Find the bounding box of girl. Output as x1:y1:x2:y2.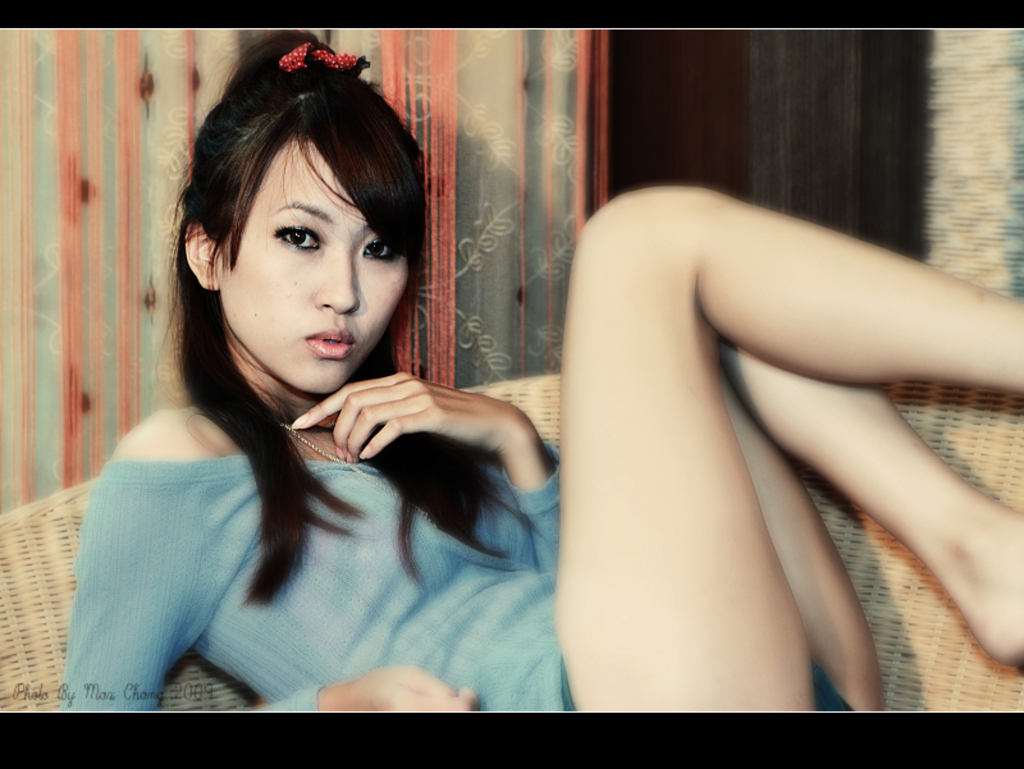
61:32:1023:713.
